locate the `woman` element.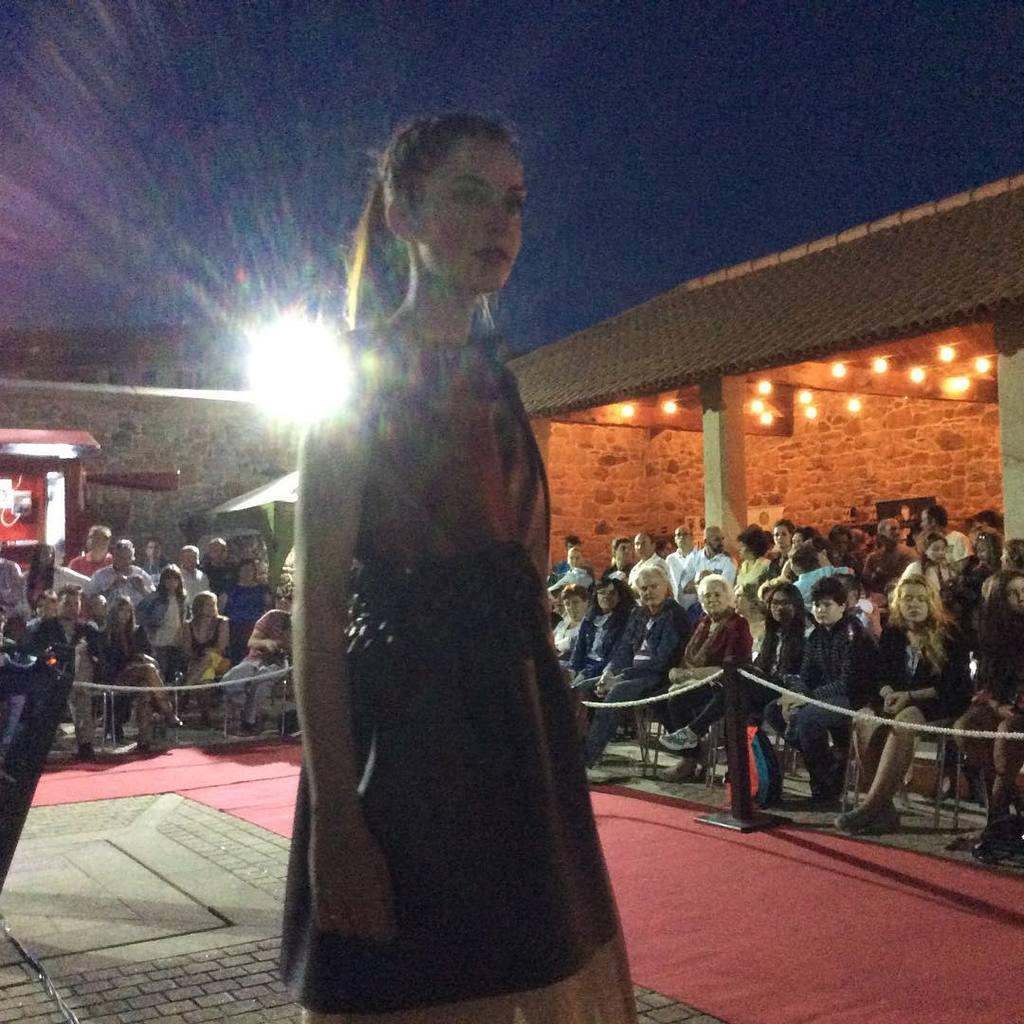
Element bbox: [905, 533, 952, 595].
